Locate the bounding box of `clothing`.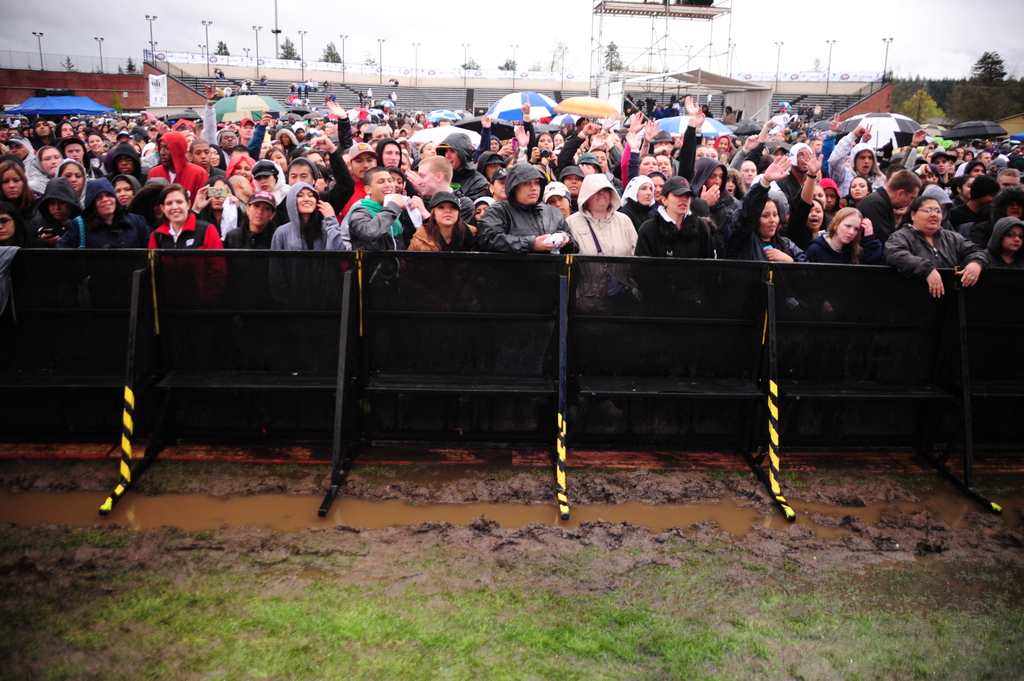
Bounding box: x1=273, y1=204, x2=347, y2=310.
